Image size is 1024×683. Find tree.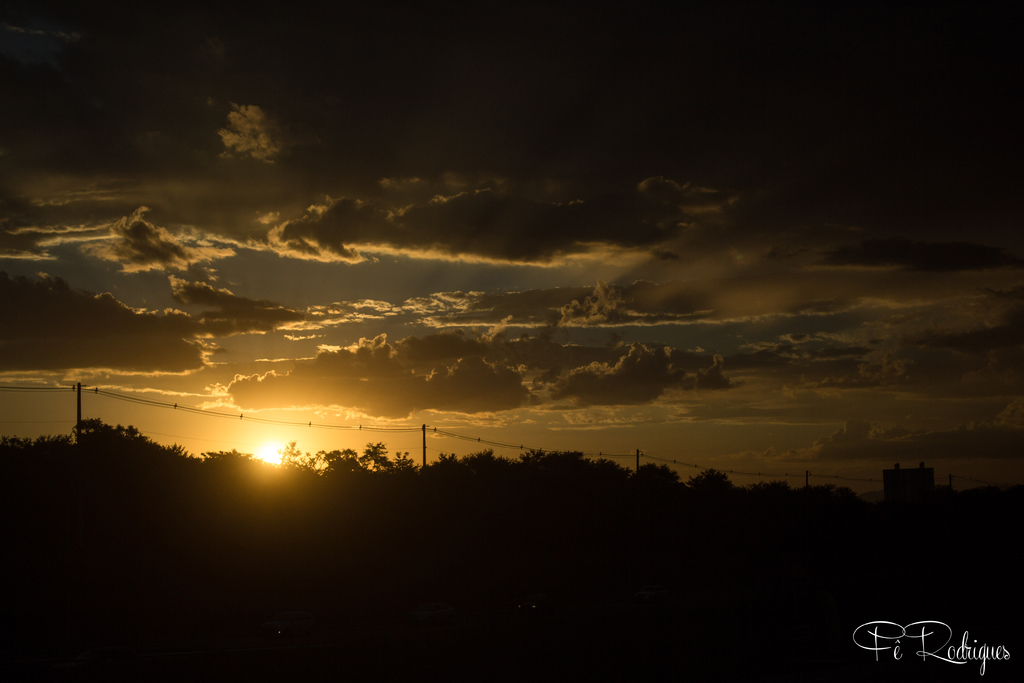
685,470,735,497.
